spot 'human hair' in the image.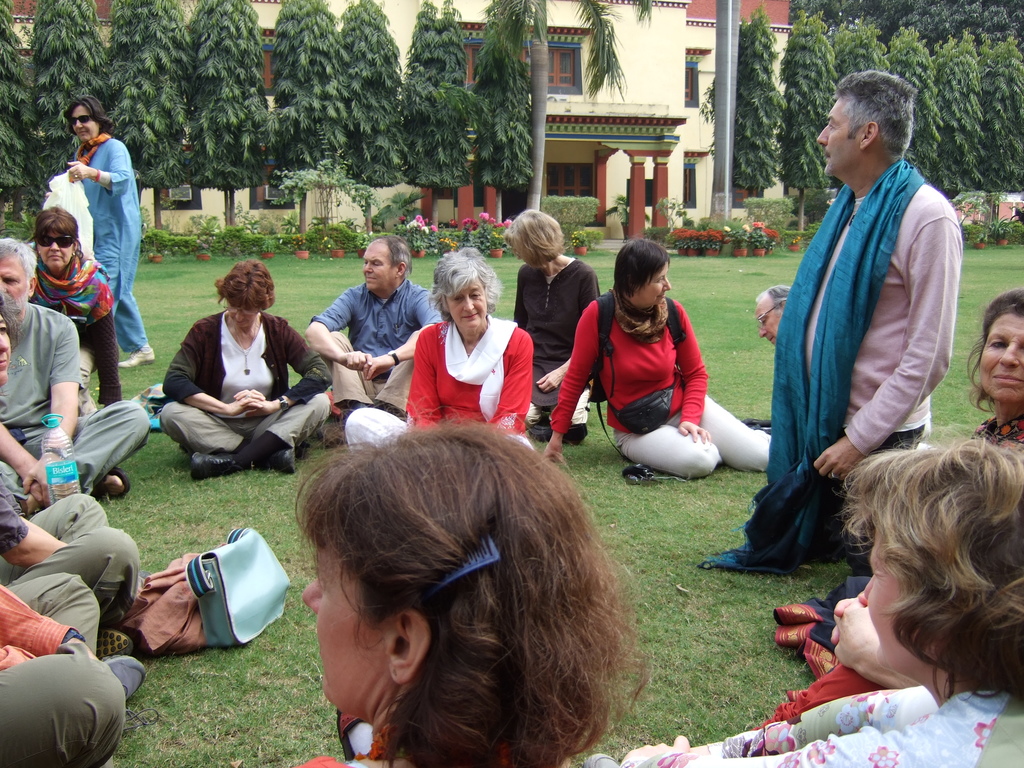
'human hair' found at BBox(849, 444, 1023, 696).
